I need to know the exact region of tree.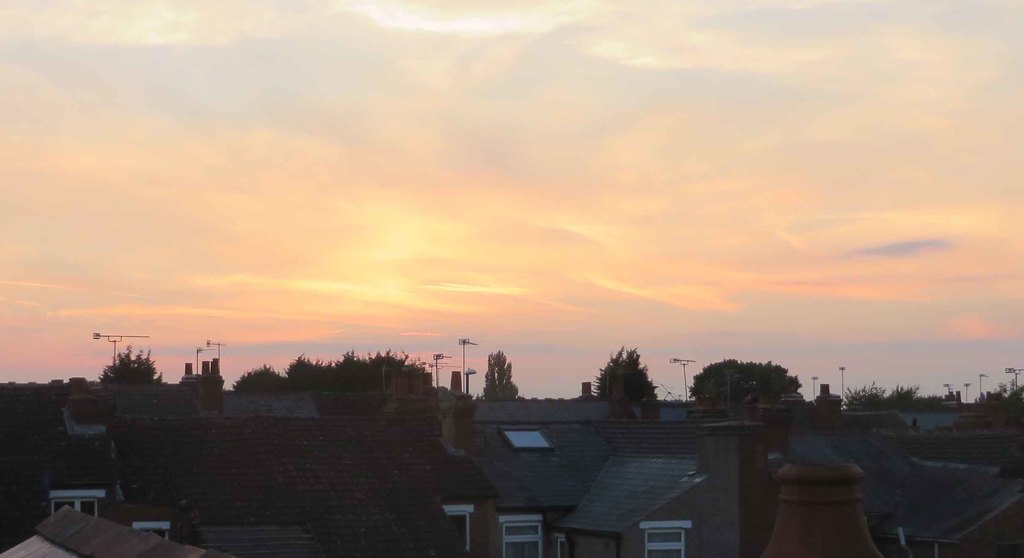
Region: box=[476, 350, 517, 406].
